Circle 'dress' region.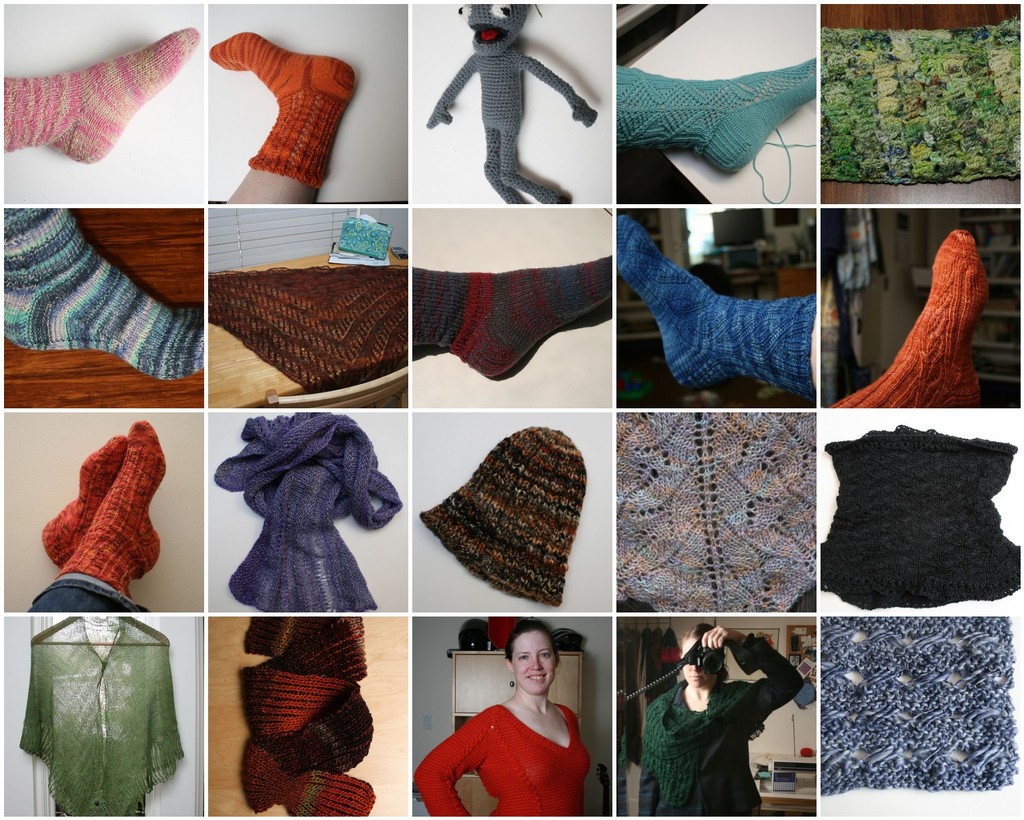
Region: (left=413, top=703, right=588, bottom=819).
